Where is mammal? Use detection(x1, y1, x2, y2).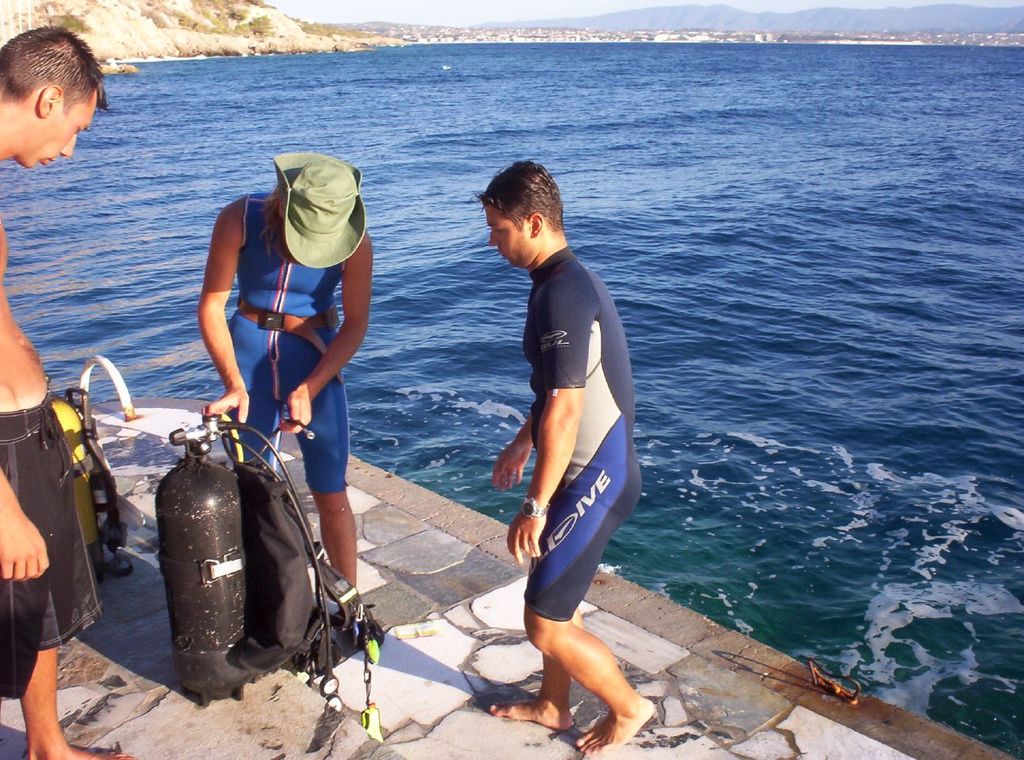
detection(193, 150, 377, 618).
